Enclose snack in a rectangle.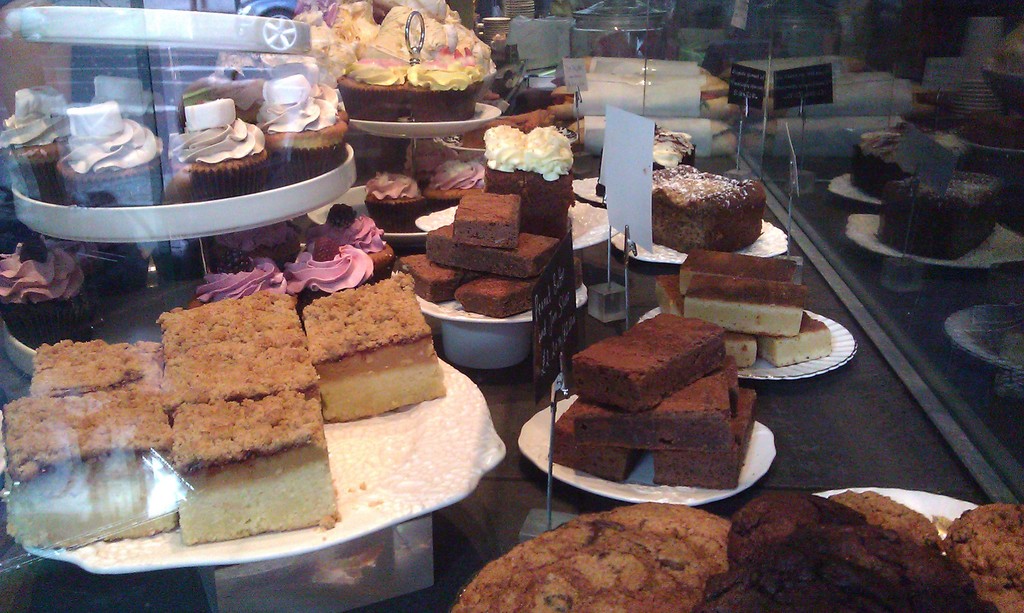
bbox(192, 254, 321, 309).
